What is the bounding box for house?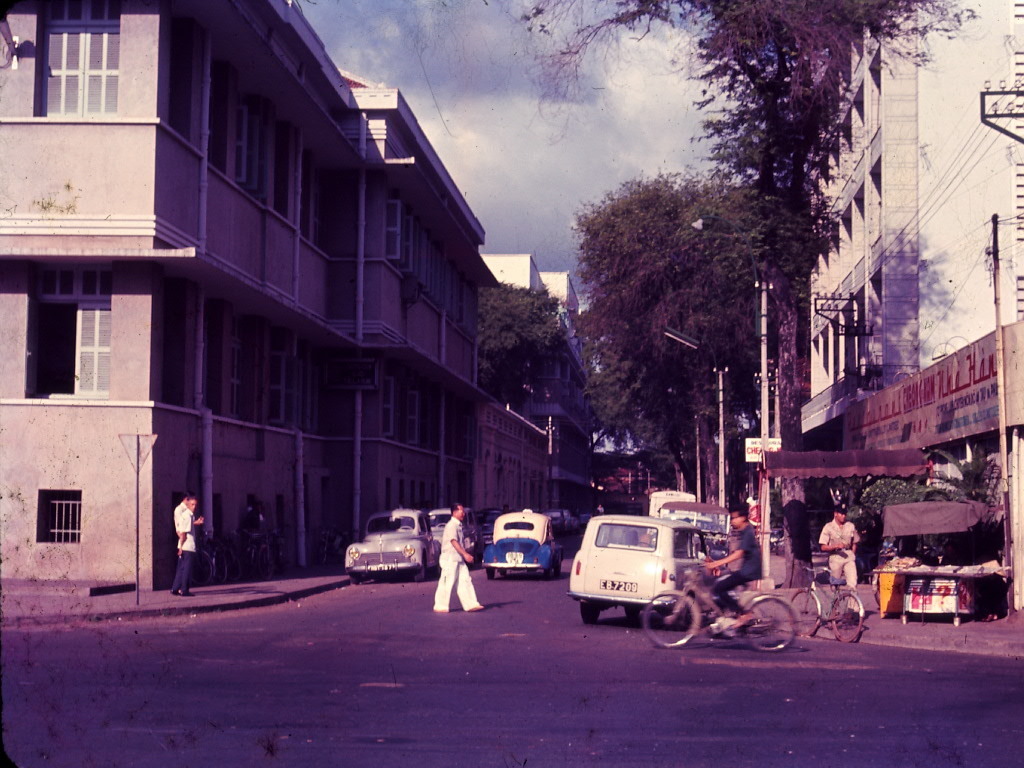
<bbox>0, 0, 600, 585</bbox>.
